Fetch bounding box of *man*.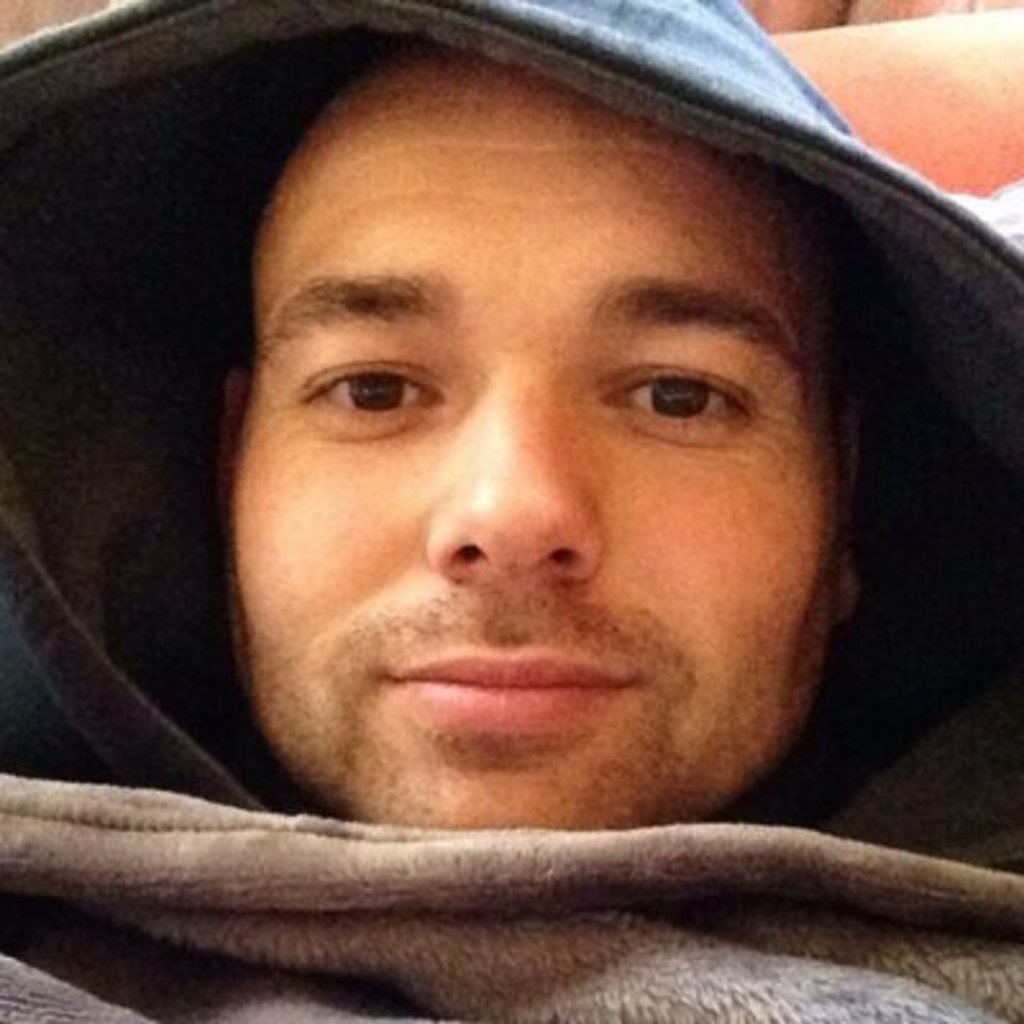
Bbox: l=0, t=0, r=1021, b=835.
